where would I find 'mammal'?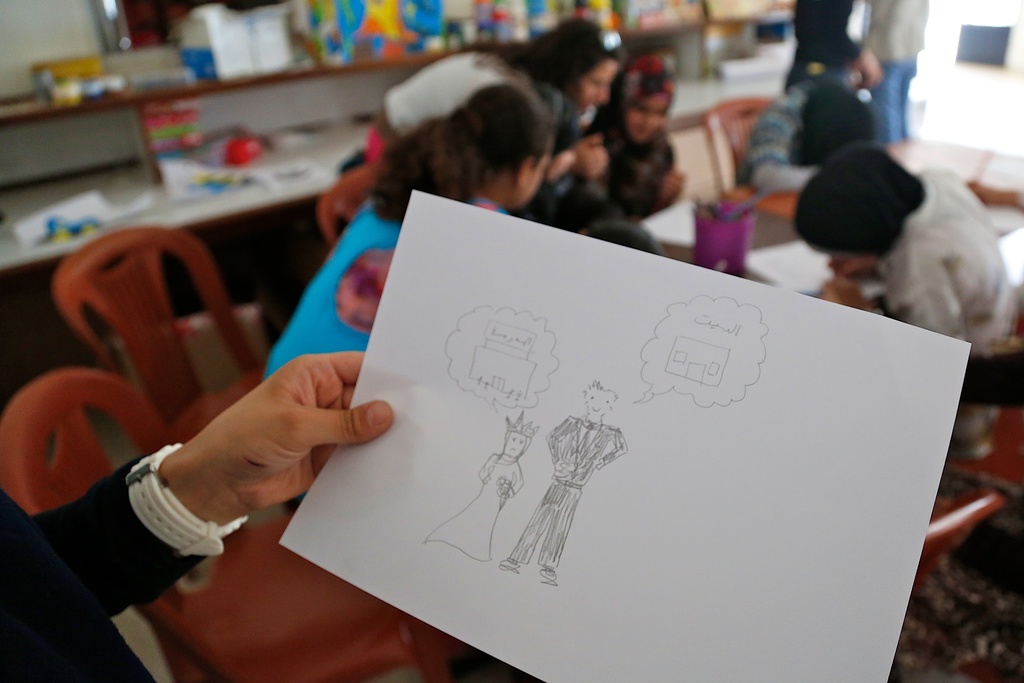
At <box>499,377,630,588</box>.
